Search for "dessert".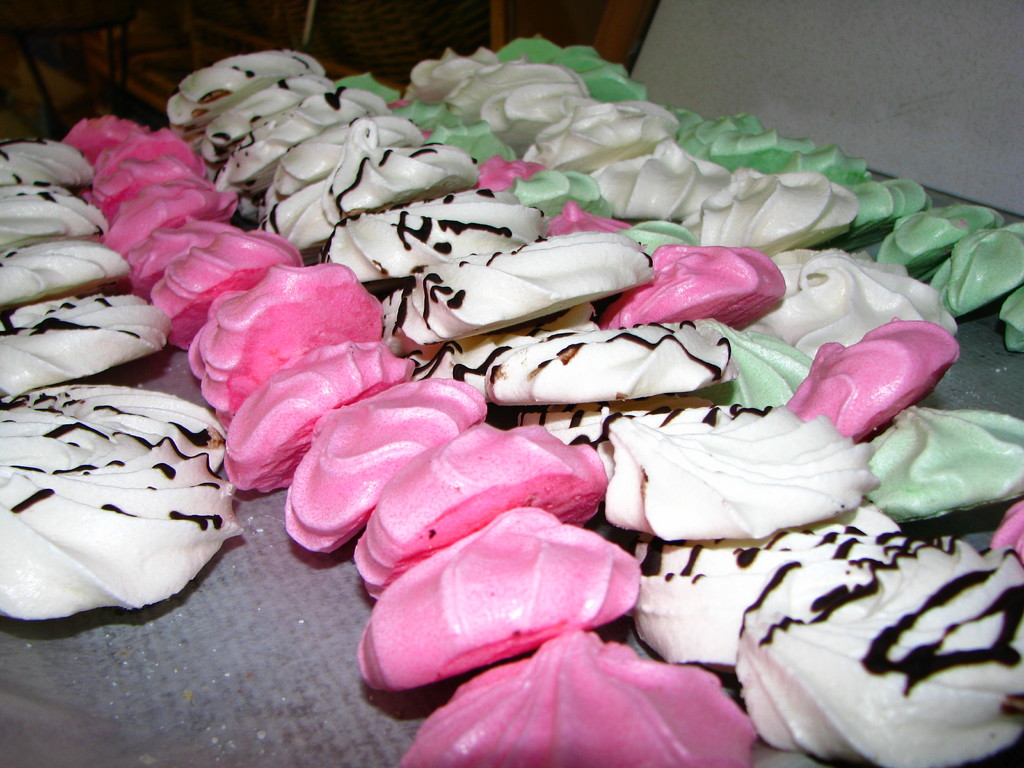
Found at rect(0, 385, 238, 621).
